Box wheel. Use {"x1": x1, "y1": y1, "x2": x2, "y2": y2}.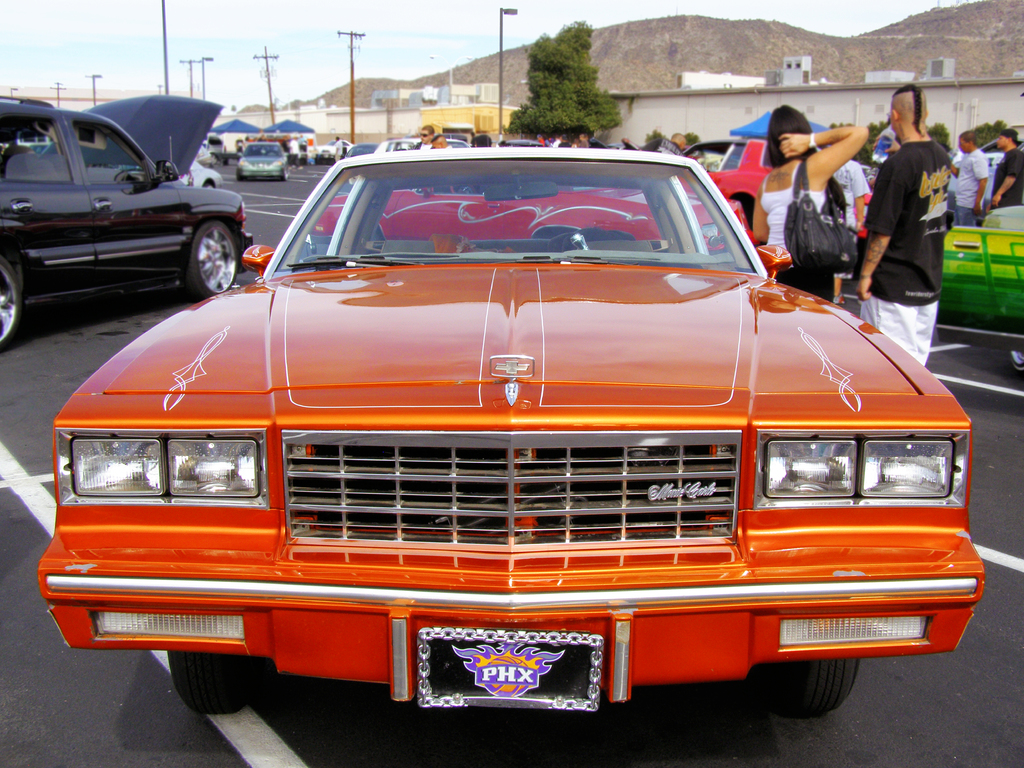
{"x1": 206, "y1": 183, "x2": 218, "y2": 189}.
